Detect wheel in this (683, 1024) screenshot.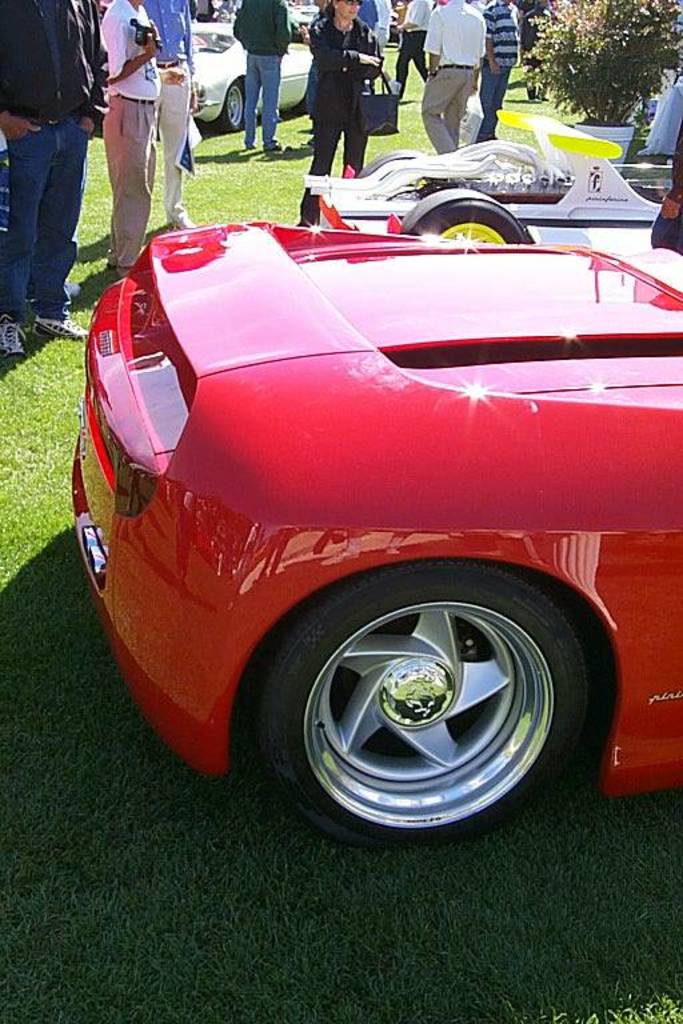
Detection: crop(359, 148, 426, 180).
